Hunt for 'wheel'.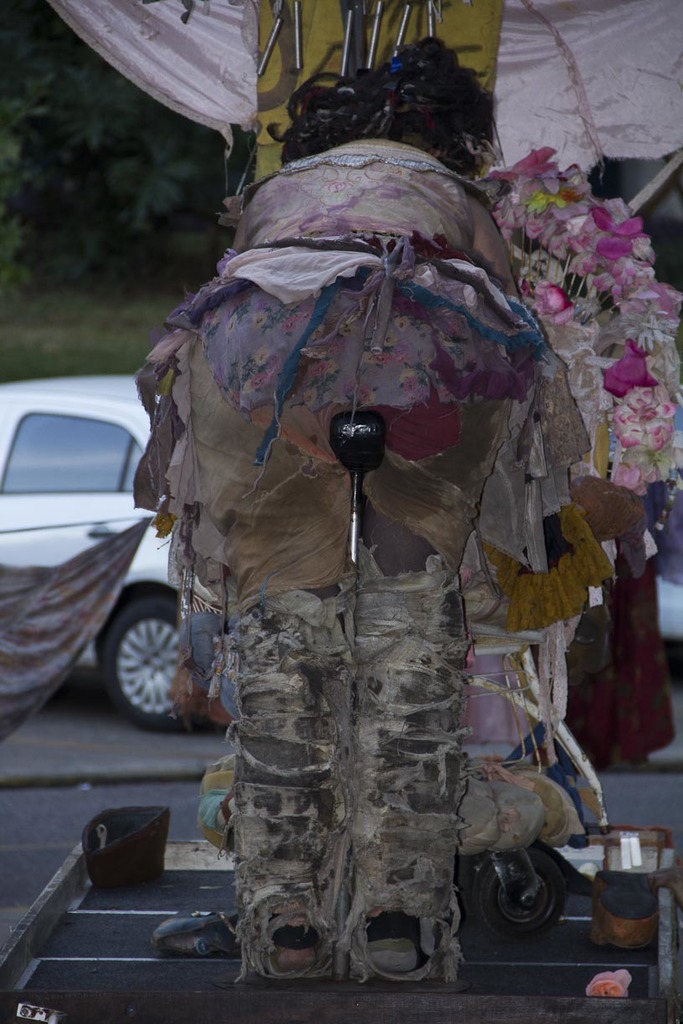
Hunted down at bbox=[95, 587, 218, 734].
